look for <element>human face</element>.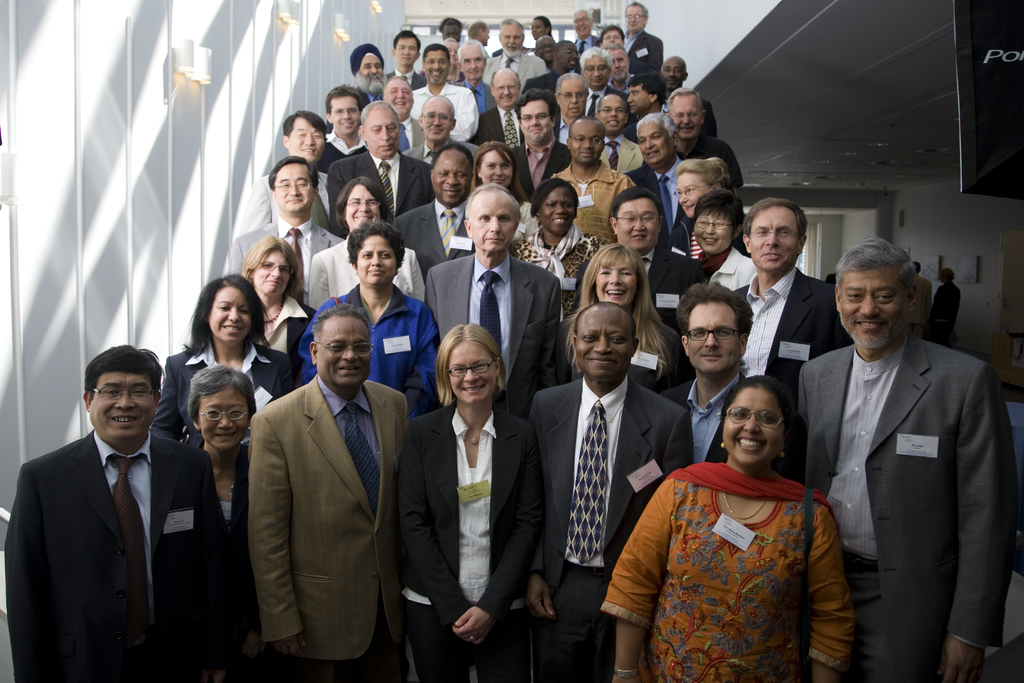
Found: 211 293 250 341.
